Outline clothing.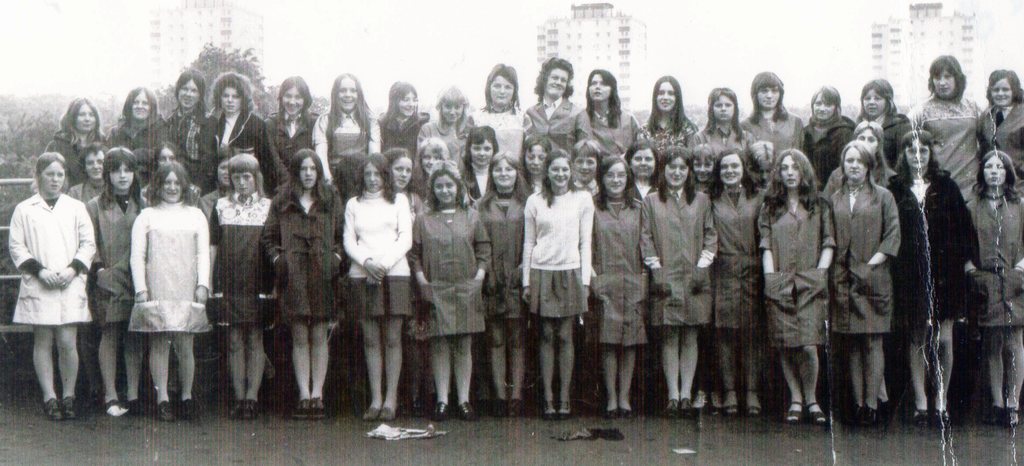
Outline: 823, 186, 906, 347.
